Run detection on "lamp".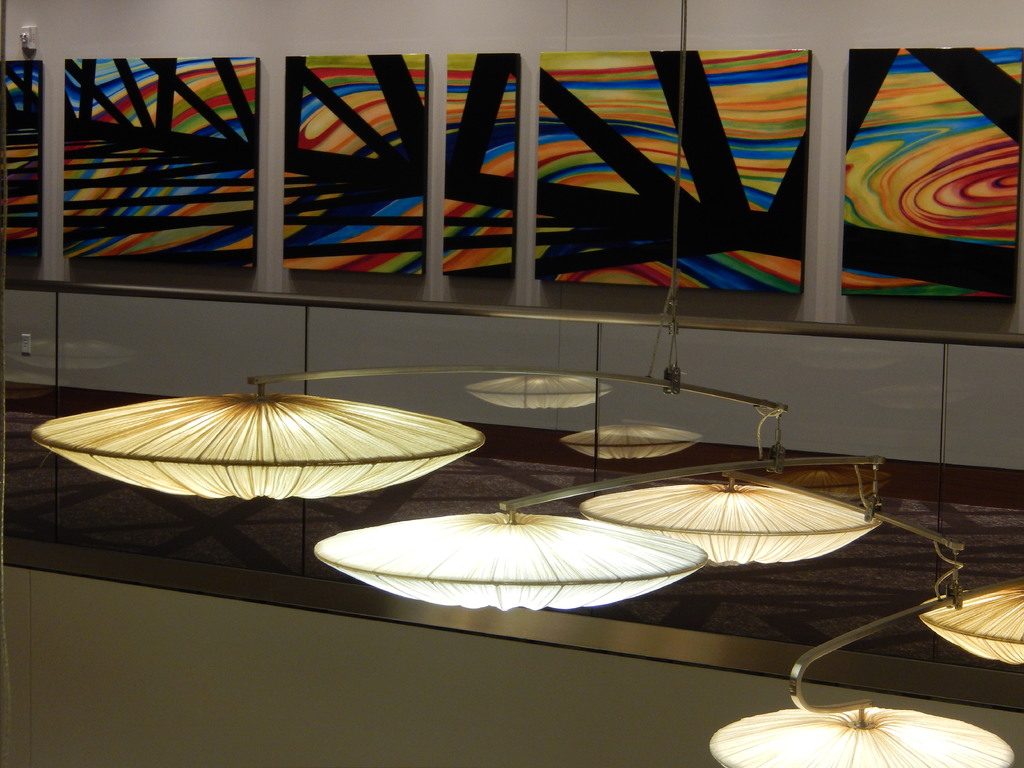
Result: bbox=[922, 579, 1023, 663].
